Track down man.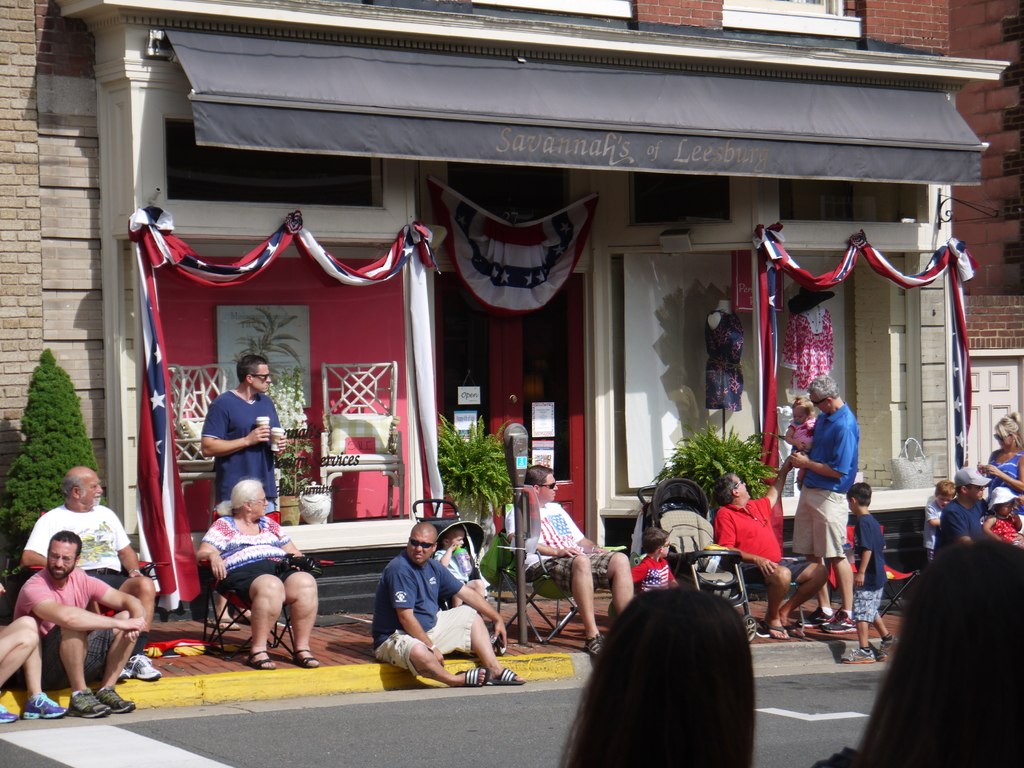
Tracked to bbox=(708, 445, 833, 640).
